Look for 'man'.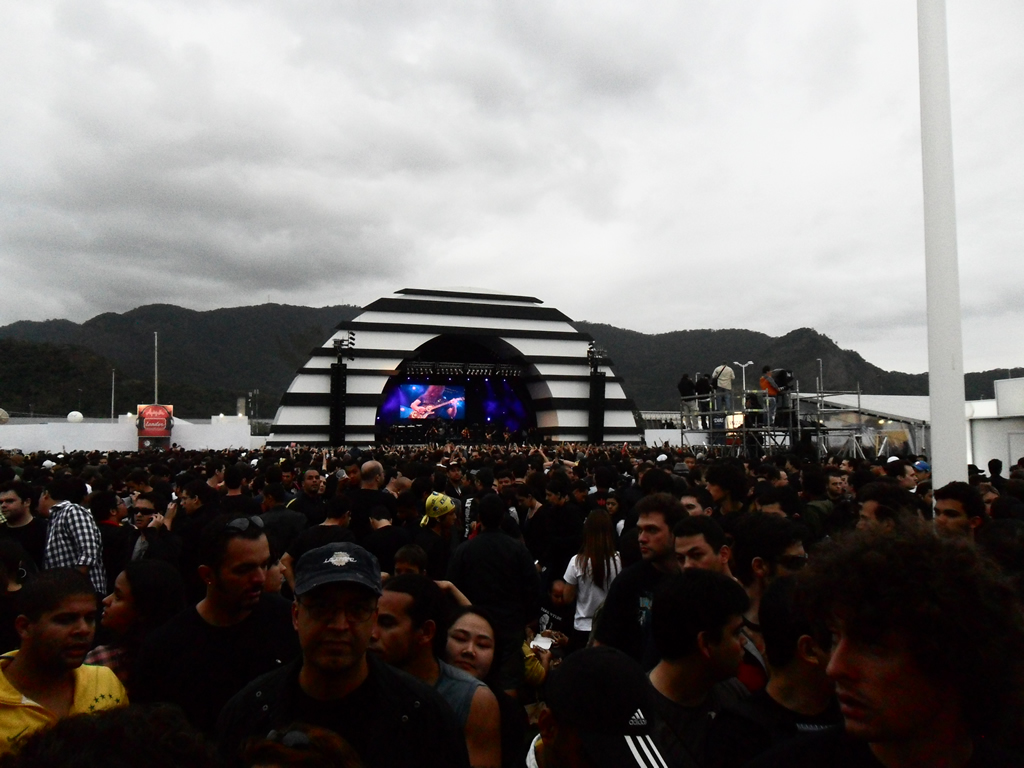
Found: (left=665, top=513, right=774, bottom=667).
